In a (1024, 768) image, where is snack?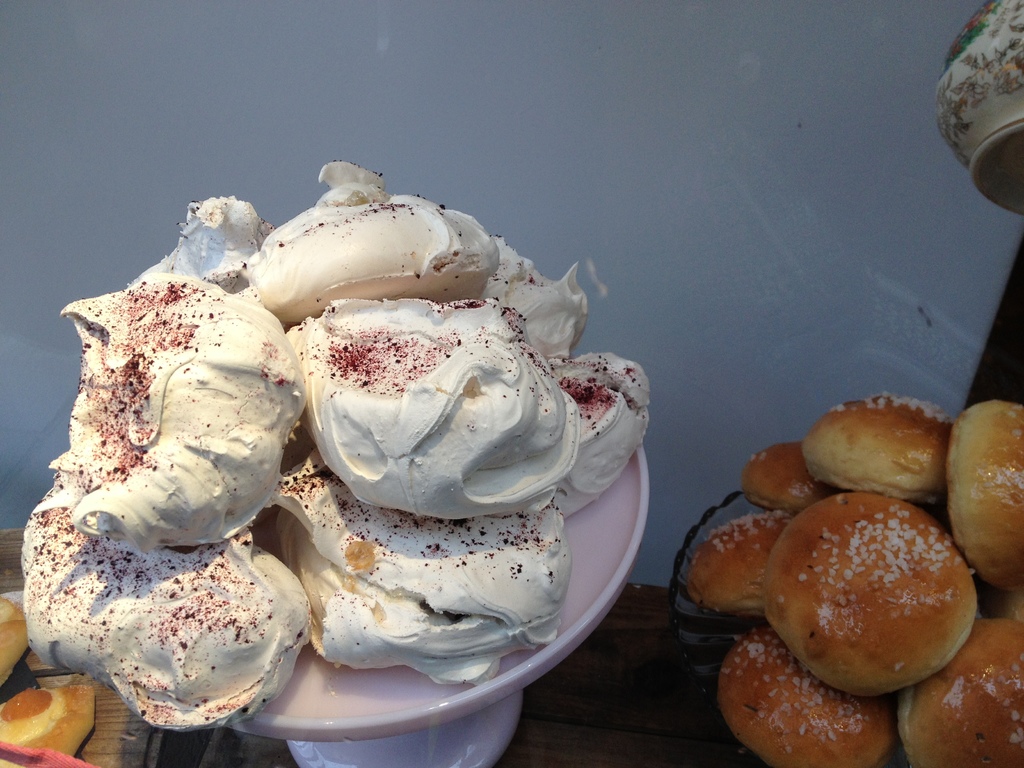
742 442 820 516.
